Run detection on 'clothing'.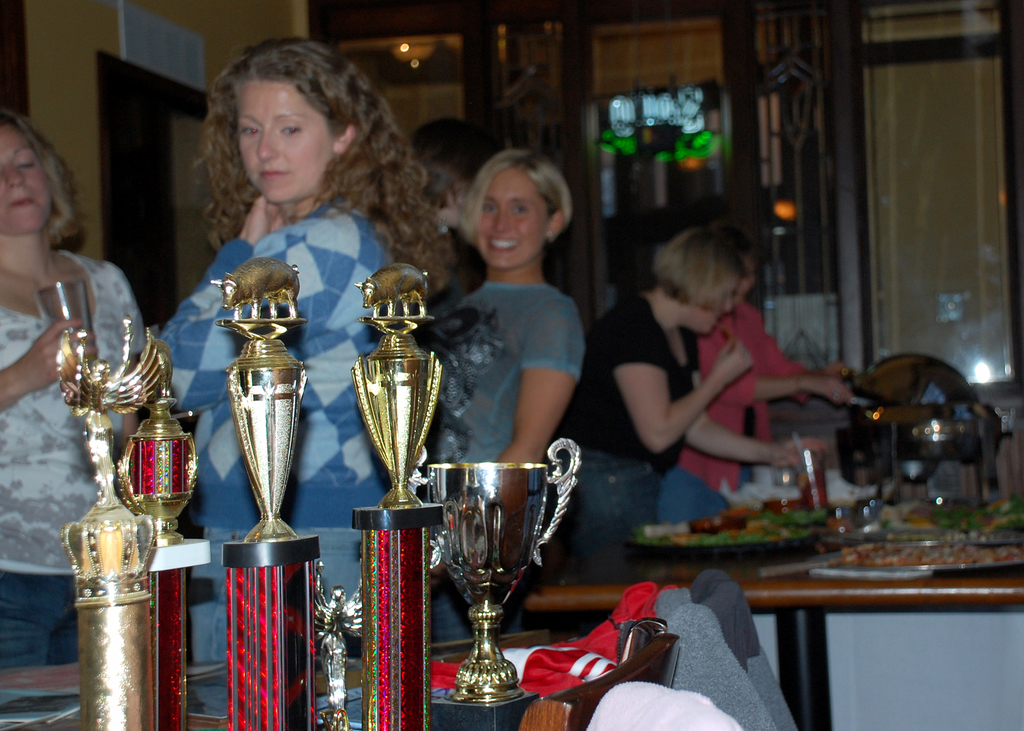
Result: rect(161, 196, 407, 719).
